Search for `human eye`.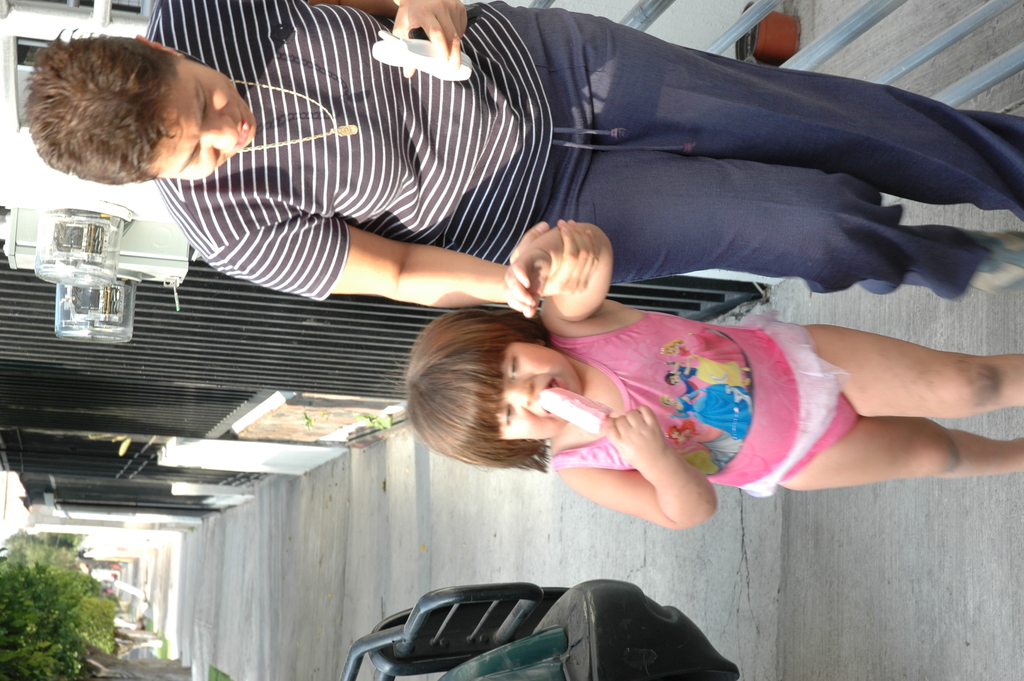
Found at [x1=508, y1=354, x2=519, y2=382].
